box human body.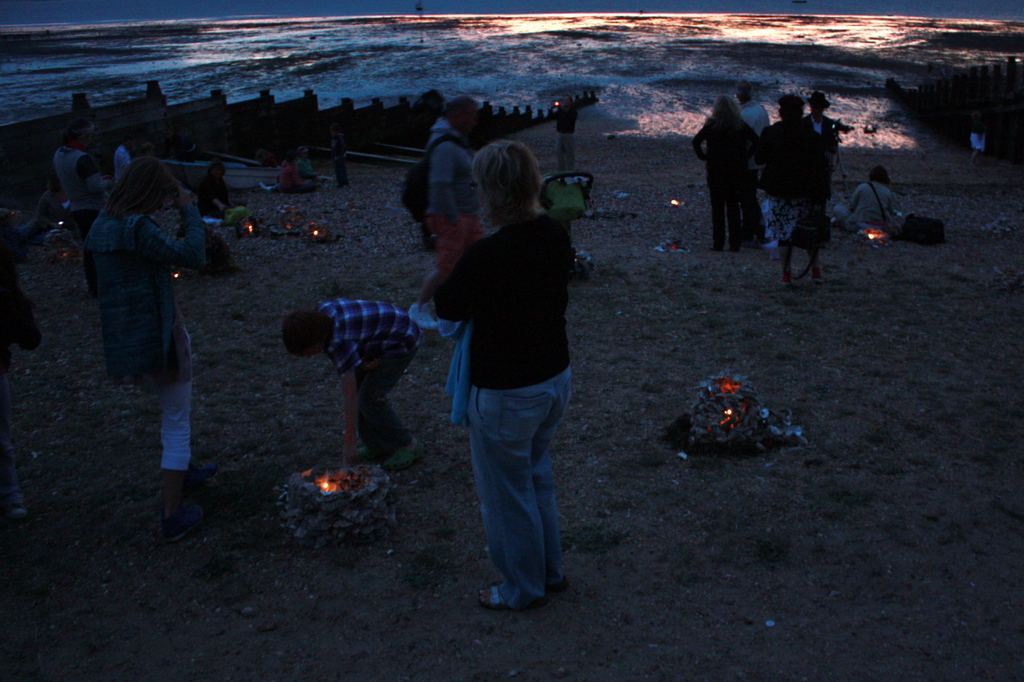
[844, 159, 906, 266].
